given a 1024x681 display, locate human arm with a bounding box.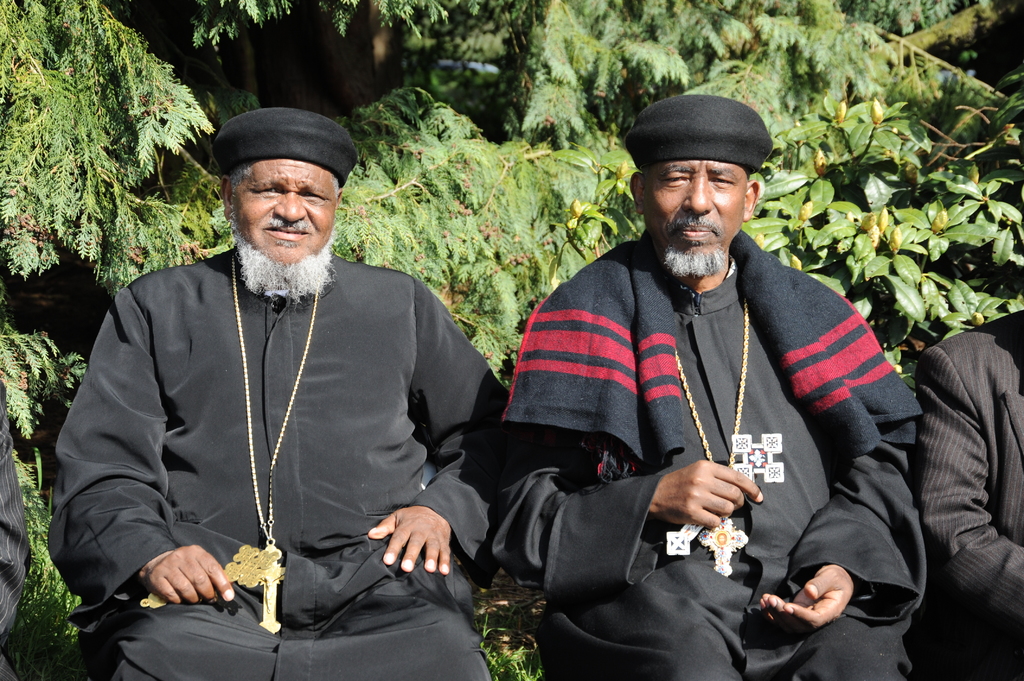
Located: [x1=355, y1=276, x2=543, y2=579].
